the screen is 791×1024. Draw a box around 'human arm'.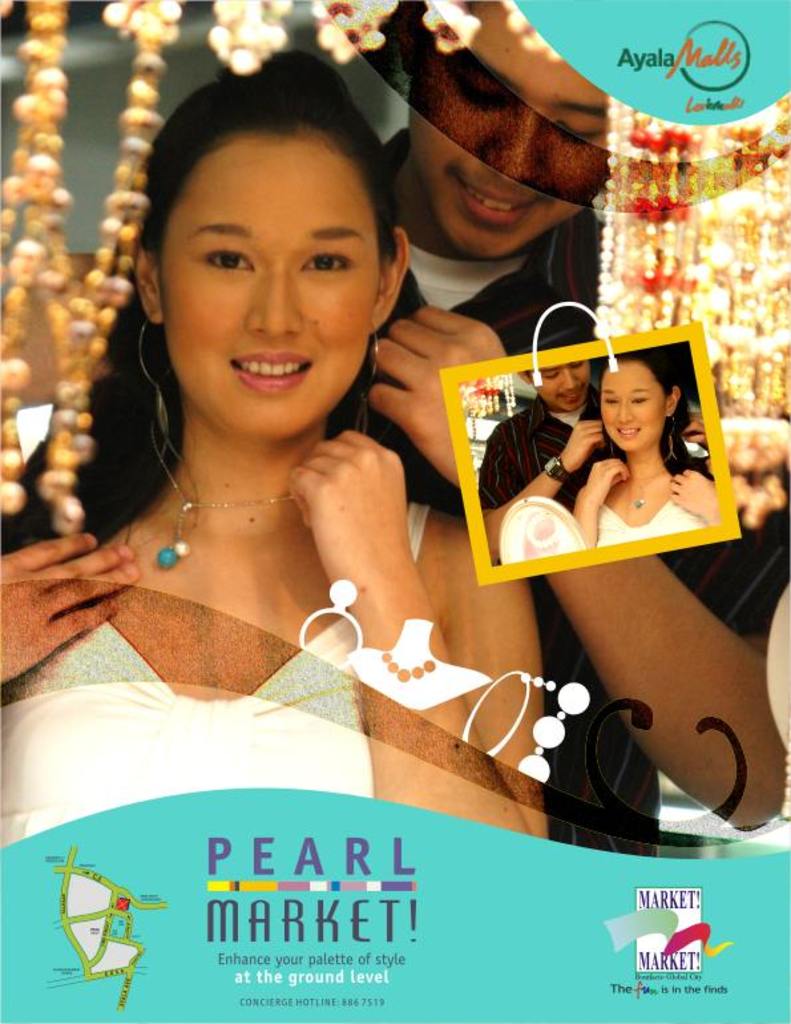
<box>360,303,790,846</box>.
